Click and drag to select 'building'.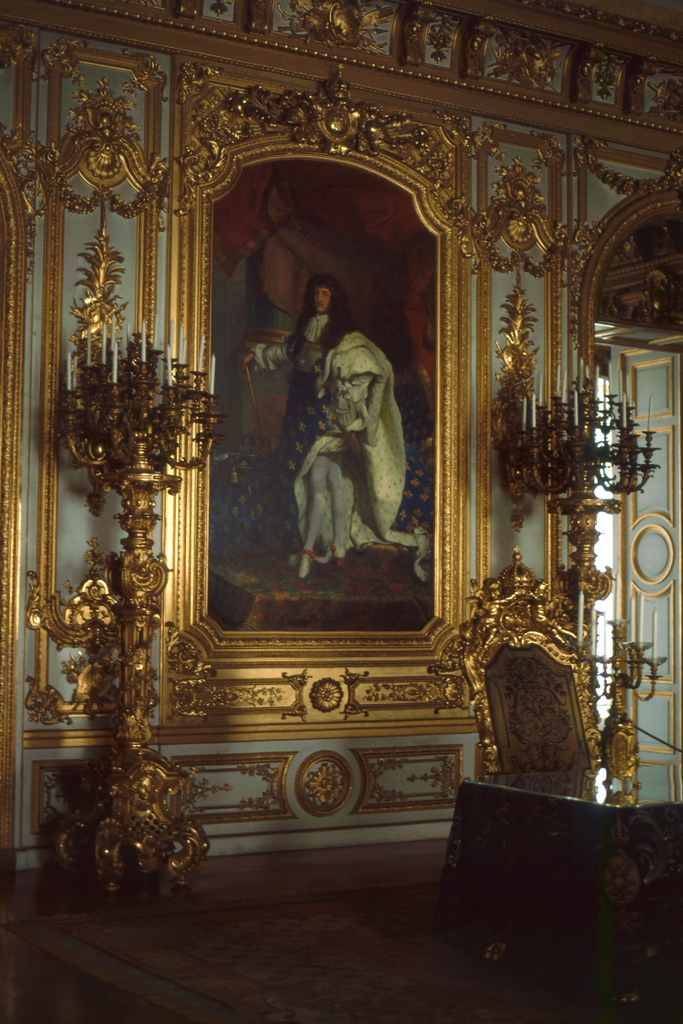
Selection: l=0, t=0, r=682, b=1023.
